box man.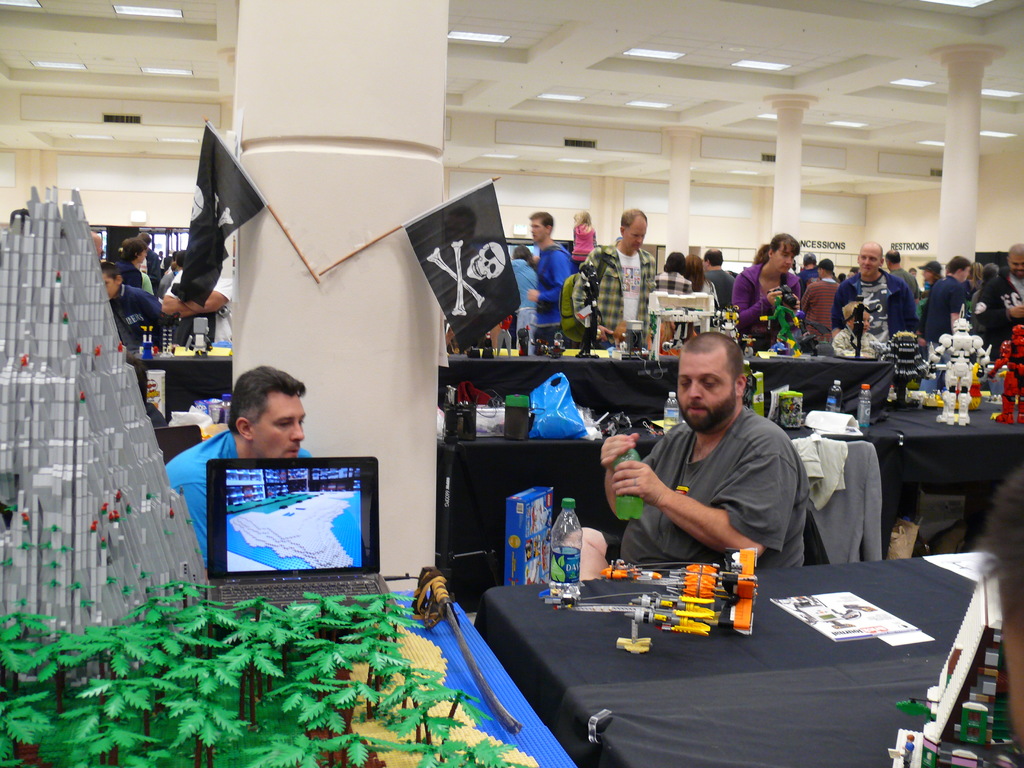
pyautogui.locateOnScreen(518, 204, 582, 355).
